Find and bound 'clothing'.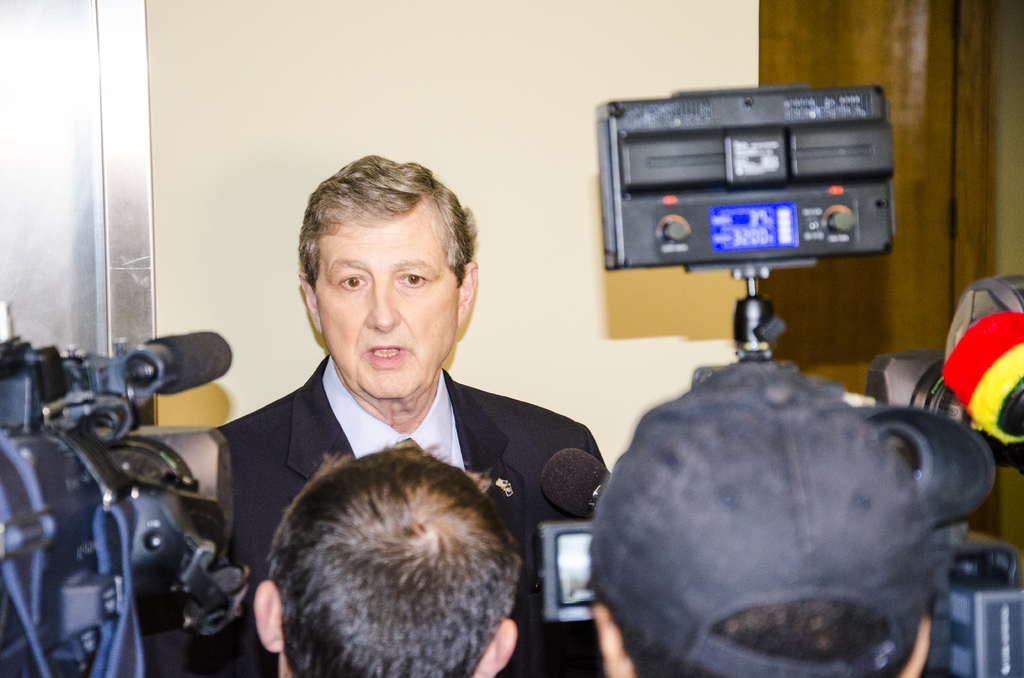
Bound: left=142, top=355, right=617, bottom=677.
